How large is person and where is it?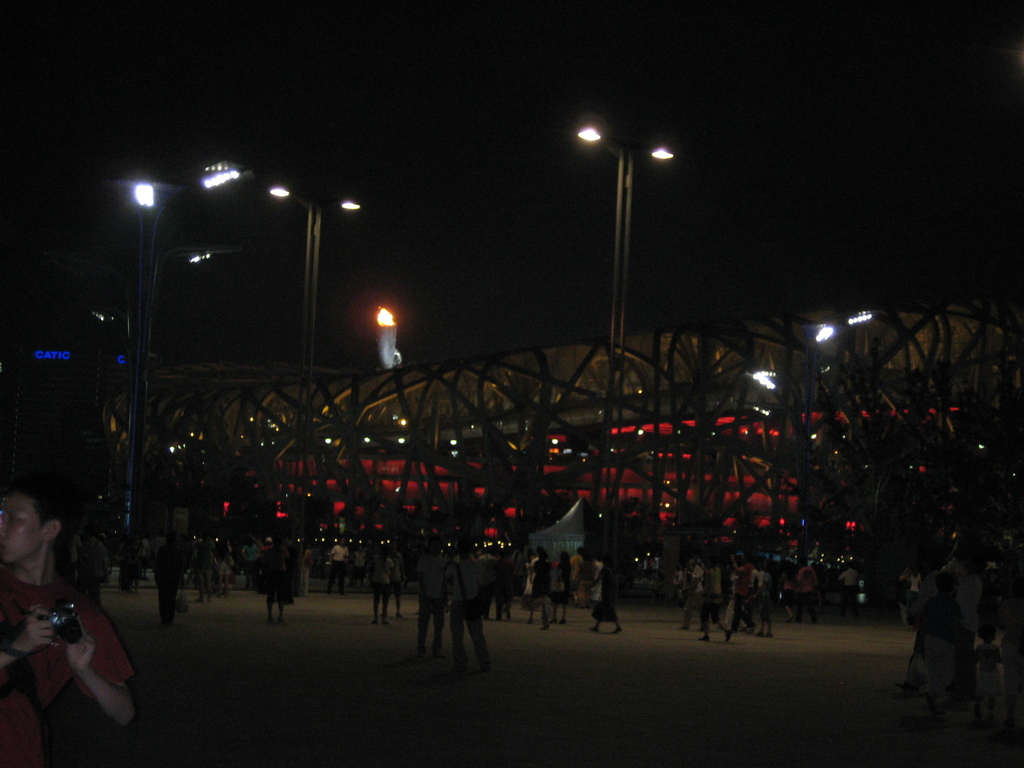
Bounding box: <region>416, 535, 448, 653</region>.
